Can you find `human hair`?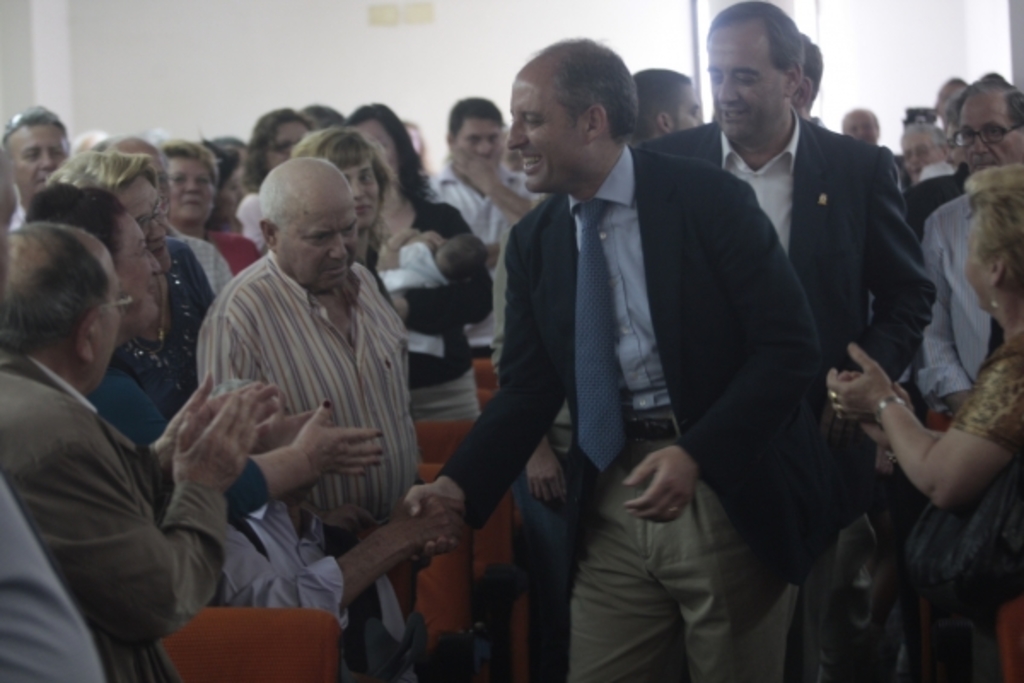
Yes, bounding box: 840, 116, 879, 135.
